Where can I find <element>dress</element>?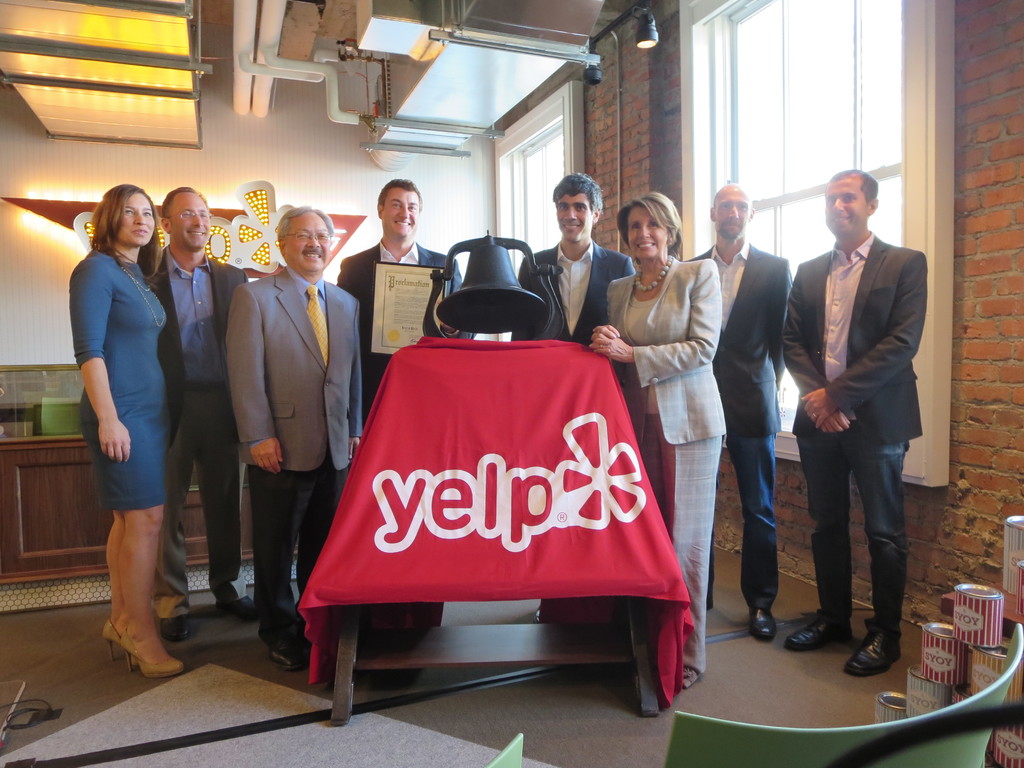
You can find it at crop(70, 255, 170, 509).
